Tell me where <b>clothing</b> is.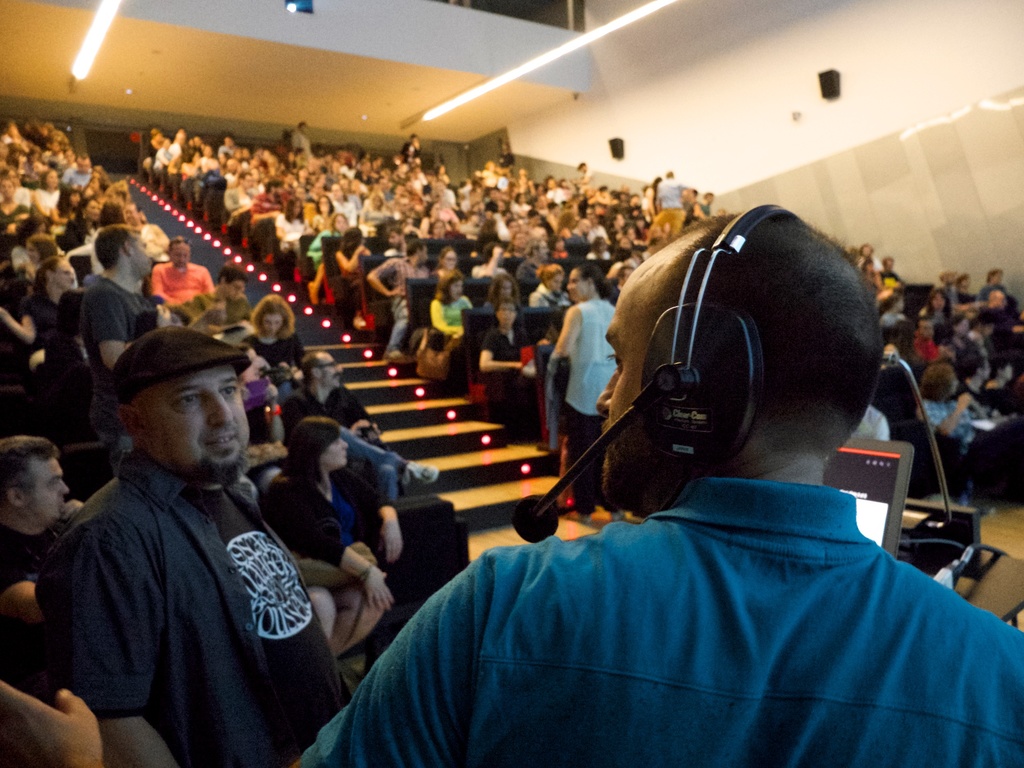
<b>clothing</b> is at (left=427, top=284, right=468, bottom=344).
